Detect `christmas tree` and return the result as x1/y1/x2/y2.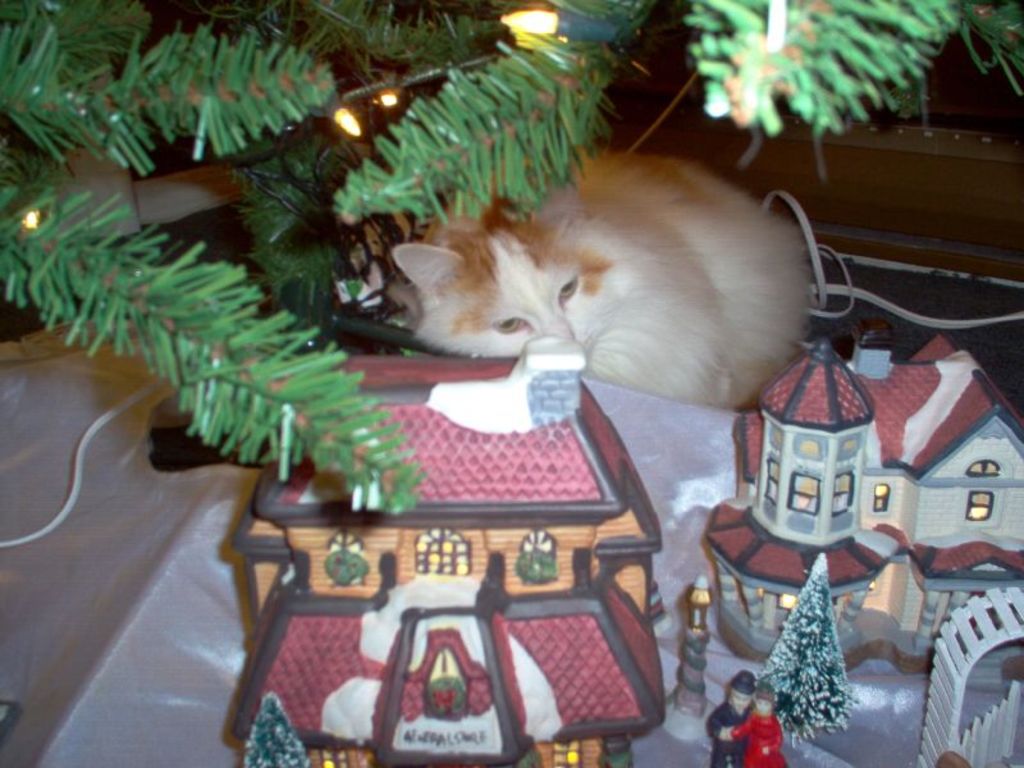
756/548/864/748.
